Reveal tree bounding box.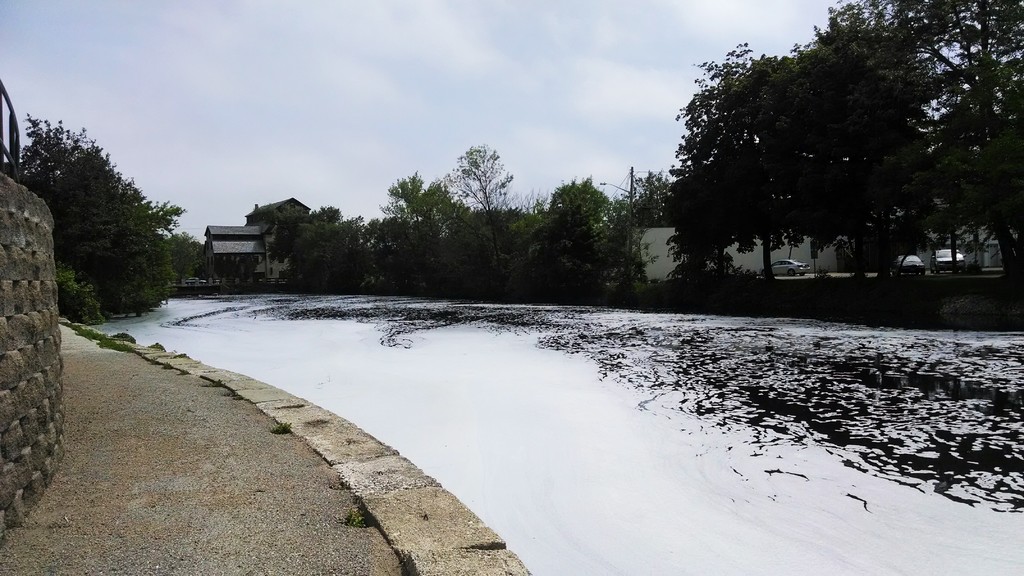
Revealed: {"left": 522, "top": 164, "right": 665, "bottom": 307}.
